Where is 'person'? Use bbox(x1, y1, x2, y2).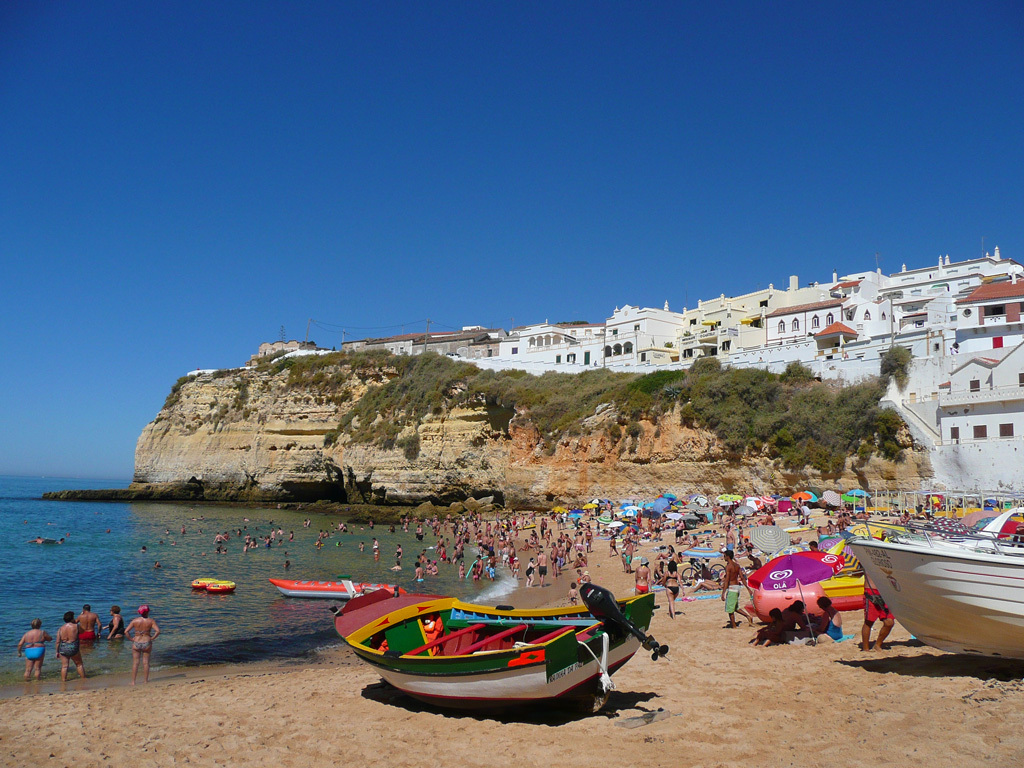
bbox(123, 602, 161, 680).
